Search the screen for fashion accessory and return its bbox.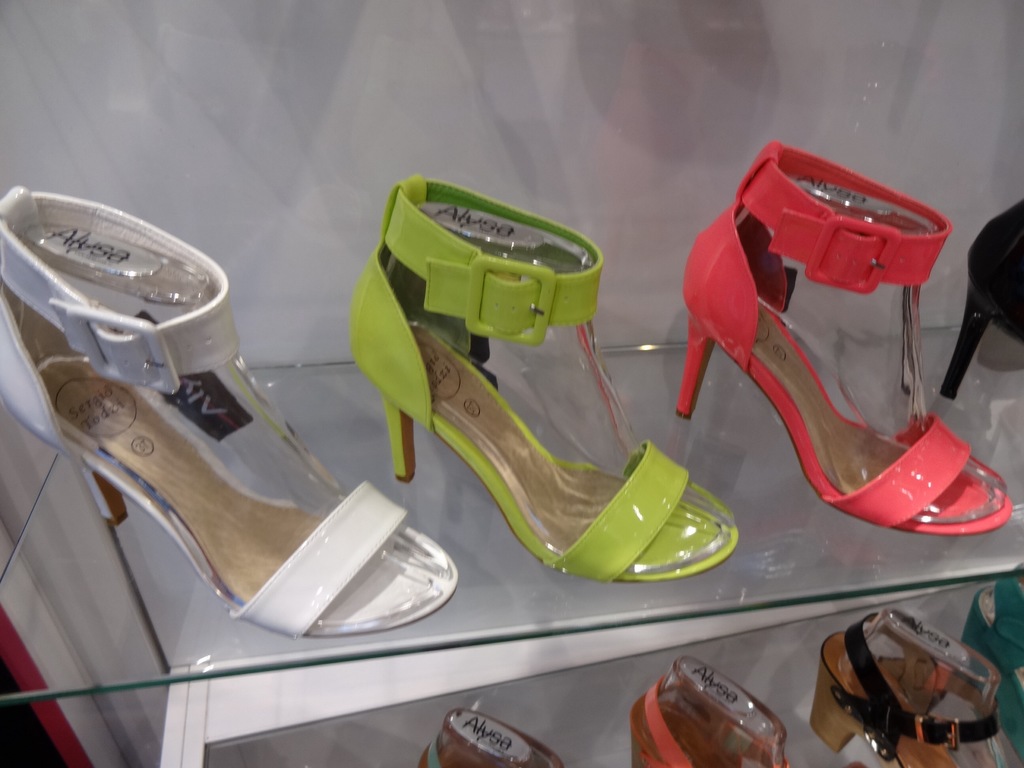
Found: detection(669, 140, 1014, 538).
